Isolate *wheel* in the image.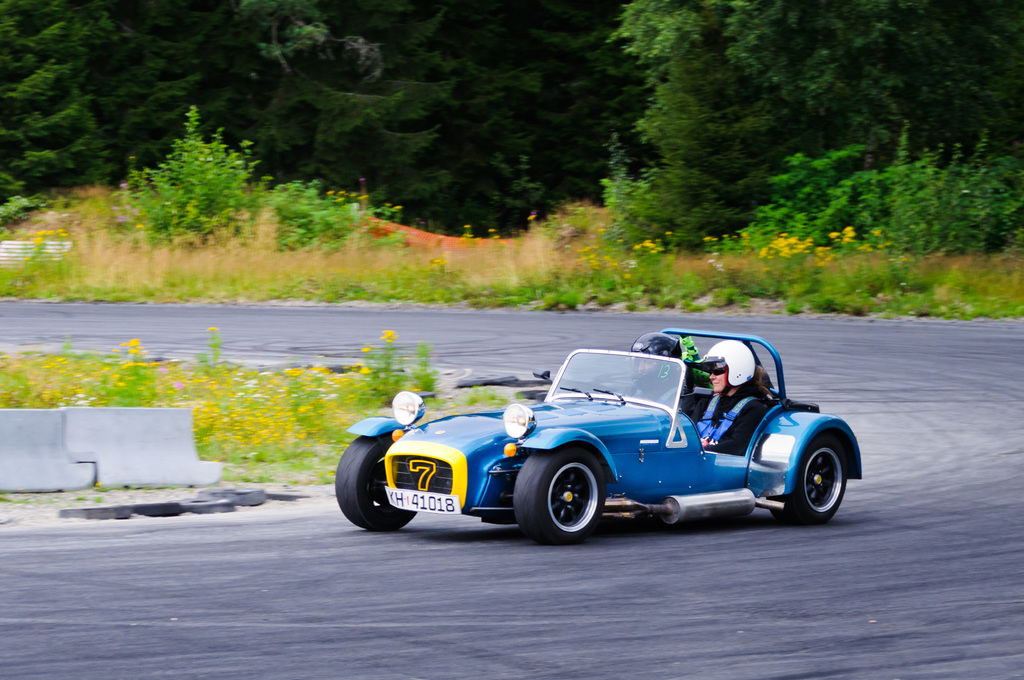
Isolated region: 332:433:418:537.
